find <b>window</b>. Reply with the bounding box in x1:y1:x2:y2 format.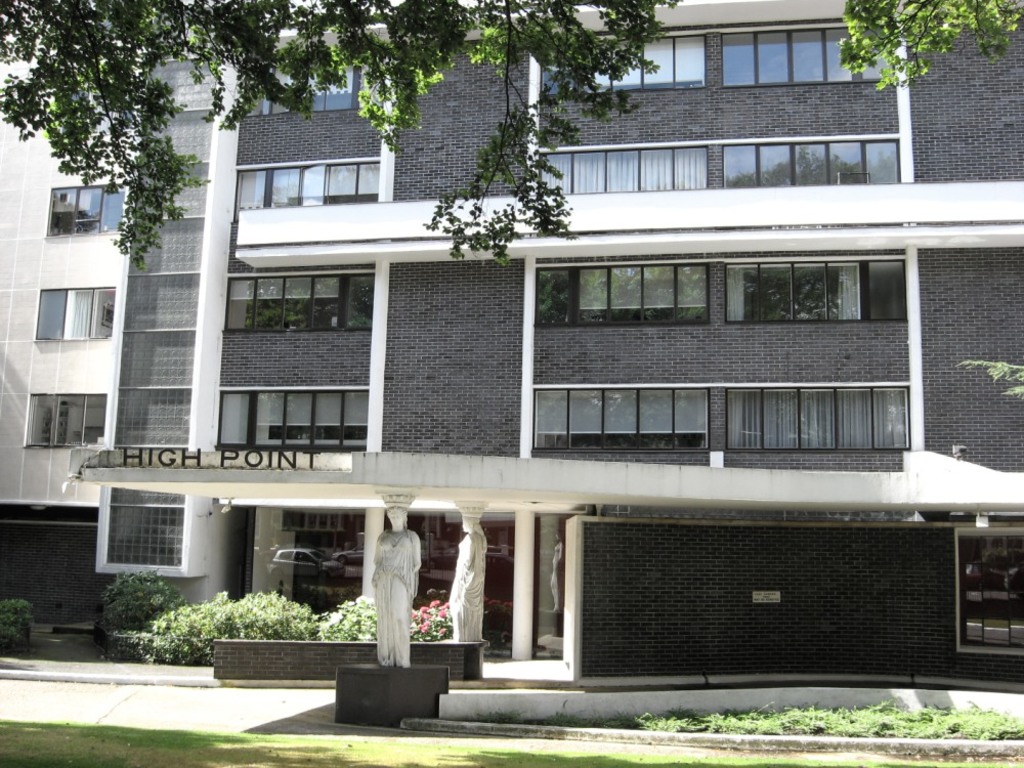
959:529:1020:658.
